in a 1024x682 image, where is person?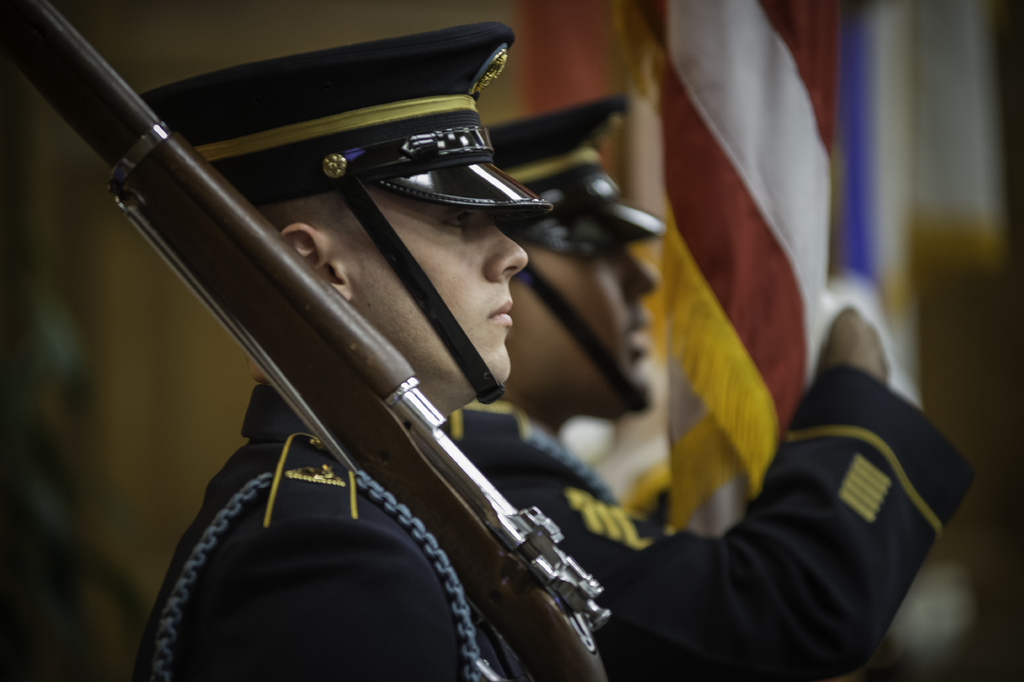
{"left": 447, "top": 98, "right": 979, "bottom": 681}.
